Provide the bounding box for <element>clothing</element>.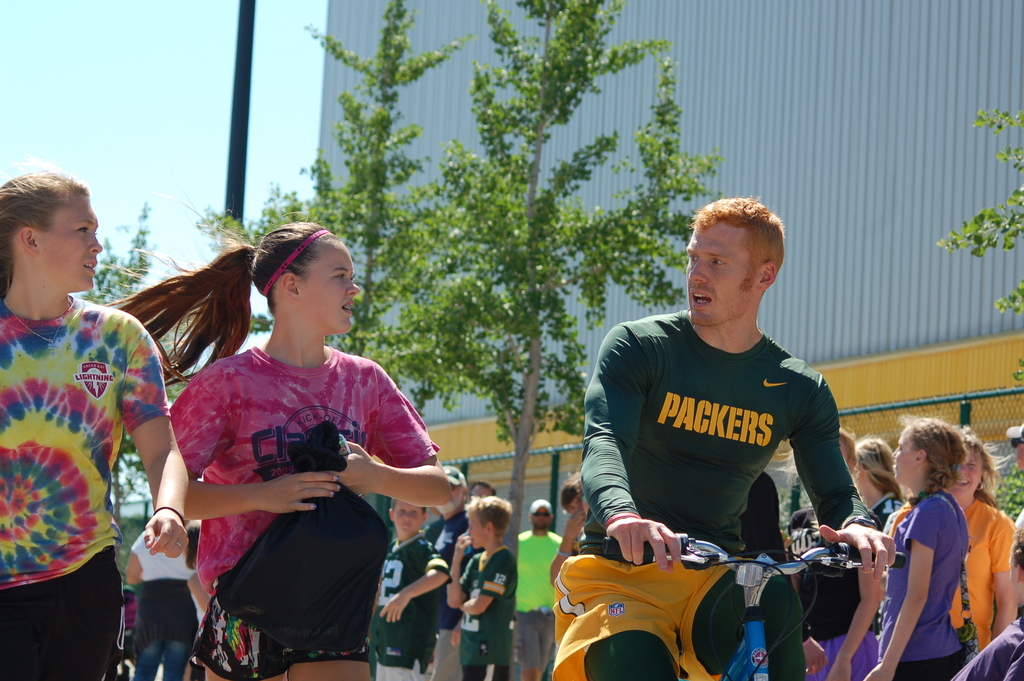
372:530:450:680.
